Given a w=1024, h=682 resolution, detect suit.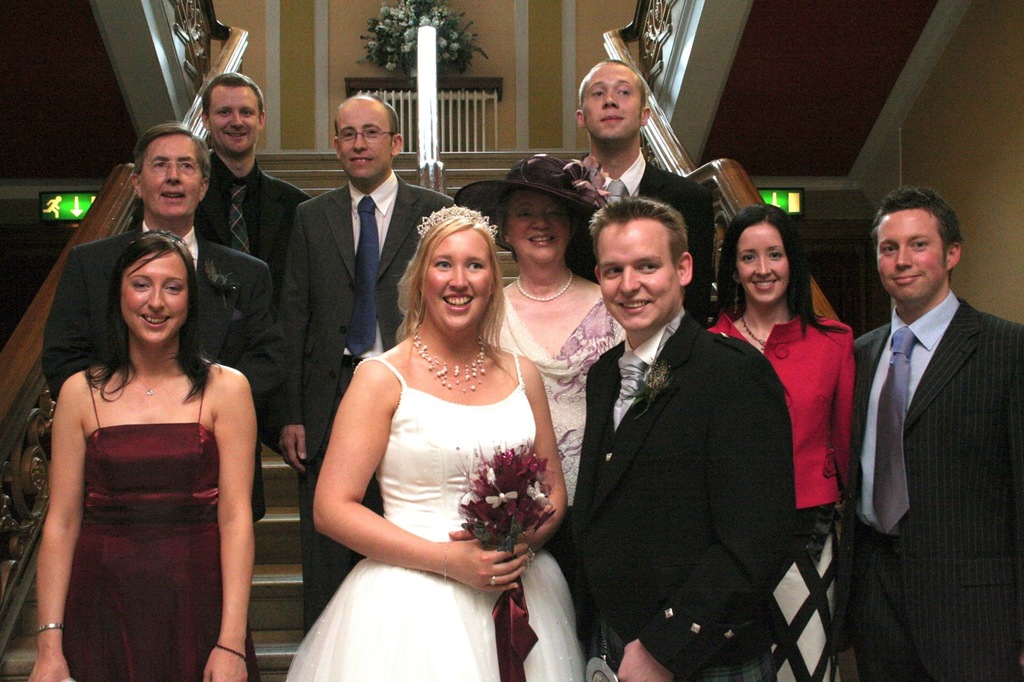
crop(847, 177, 1010, 672).
